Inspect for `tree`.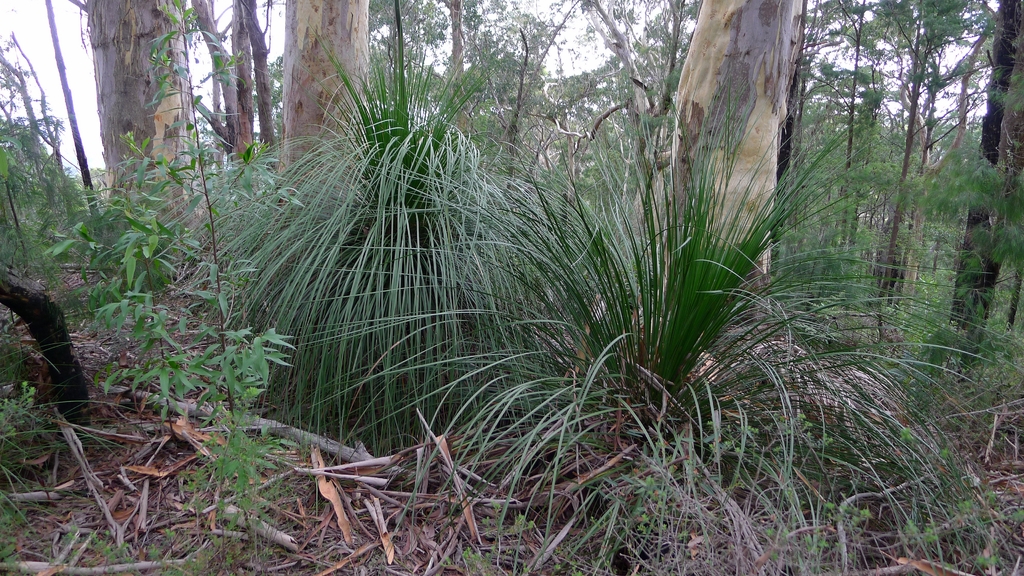
Inspection: pyautogui.locateOnScreen(10, 0, 136, 369).
